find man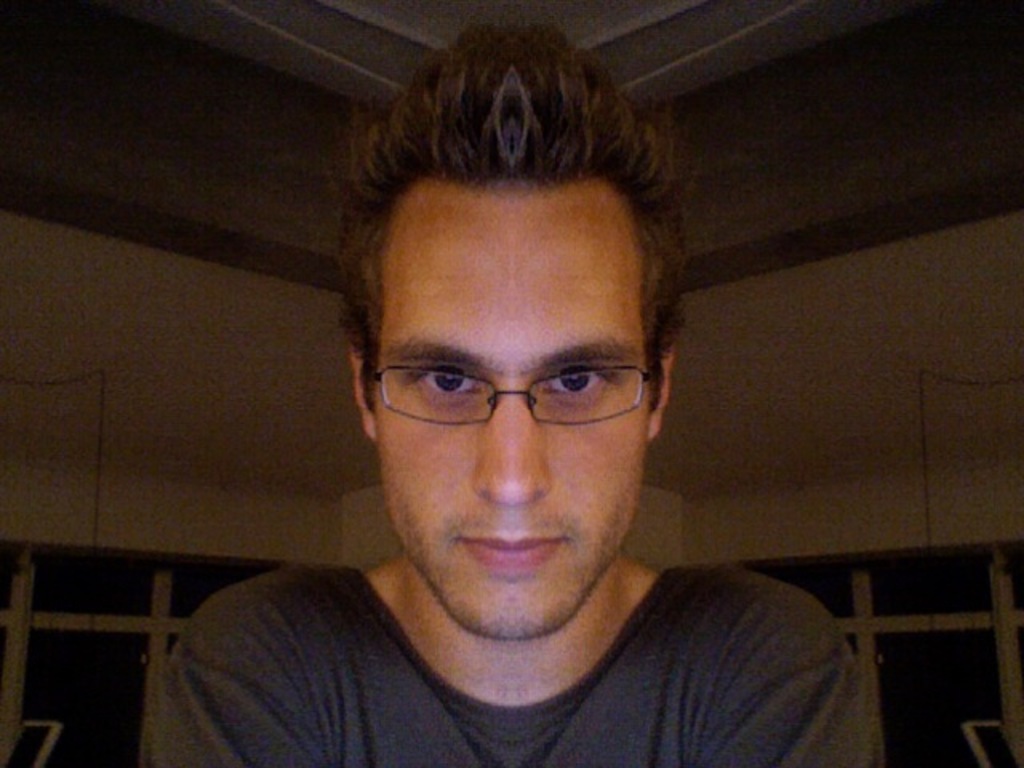
left=138, top=67, right=896, bottom=766
